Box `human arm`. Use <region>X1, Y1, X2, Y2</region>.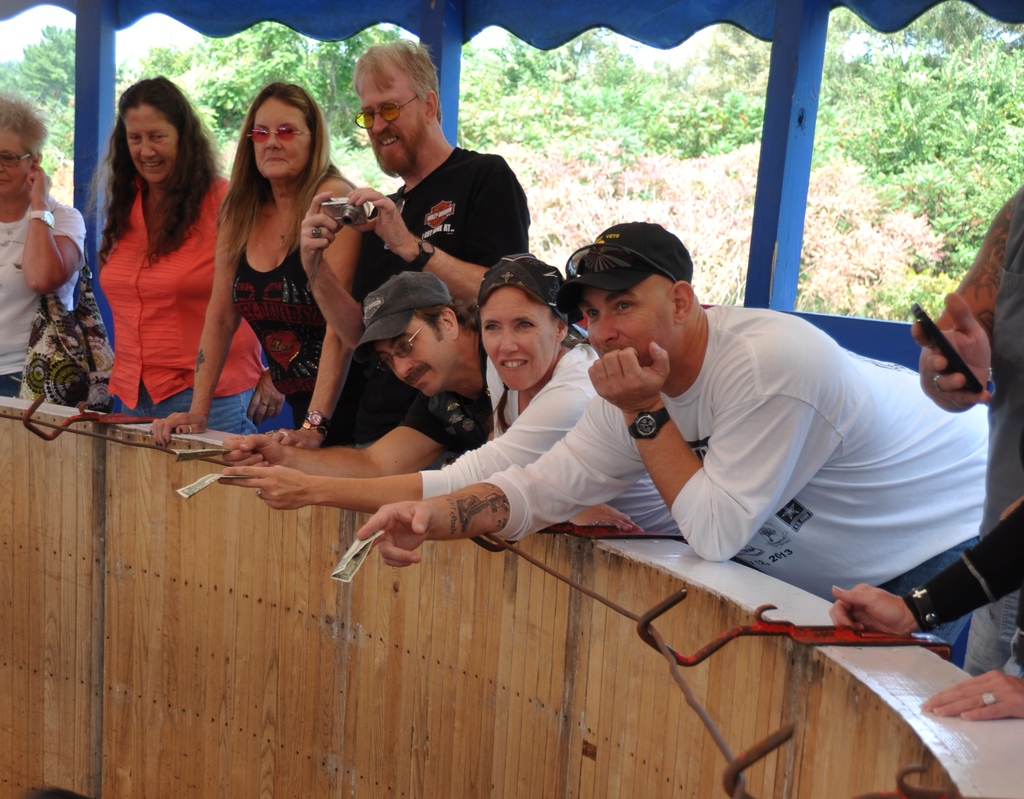
<region>212, 392, 491, 470</region>.
